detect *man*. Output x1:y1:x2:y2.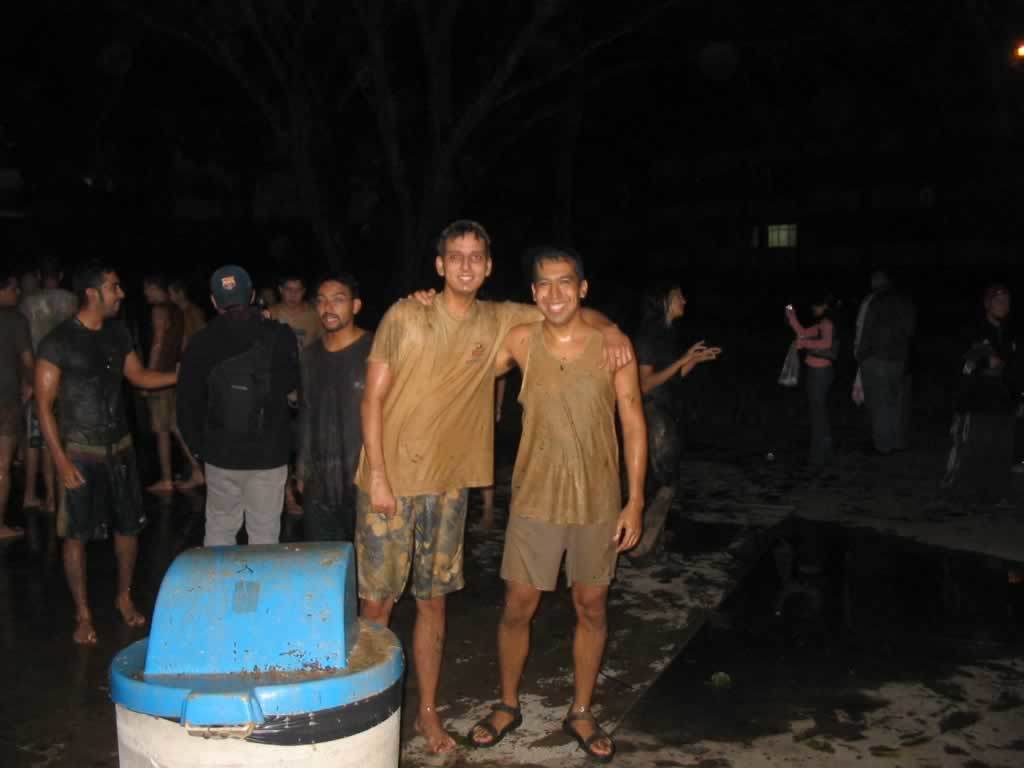
32:271:191:648.
